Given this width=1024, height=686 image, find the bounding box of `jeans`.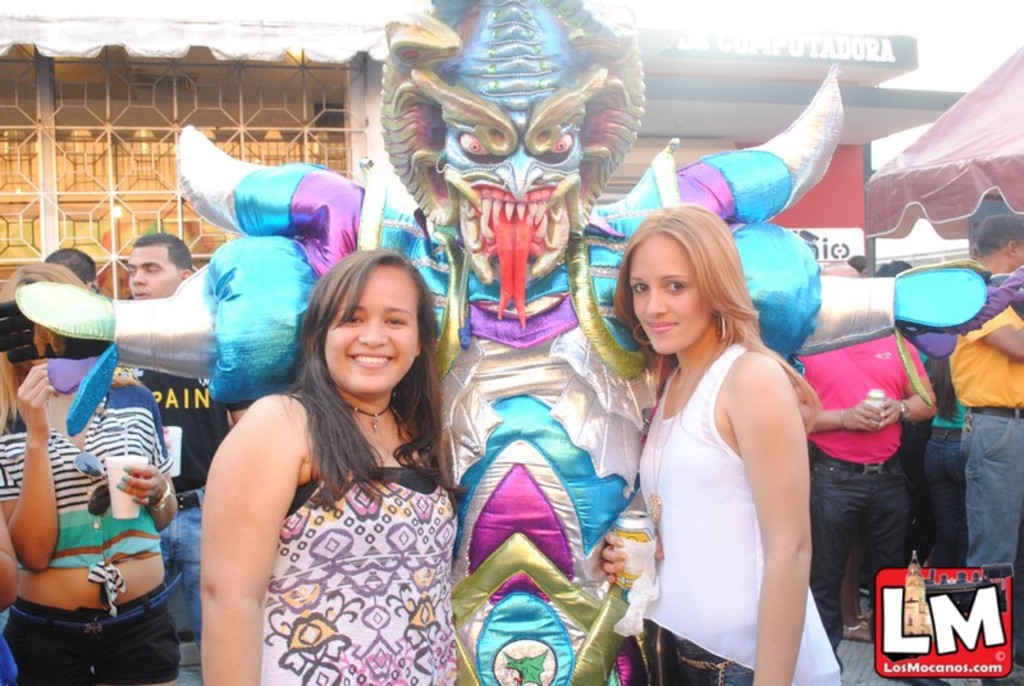
crop(922, 427, 960, 562).
